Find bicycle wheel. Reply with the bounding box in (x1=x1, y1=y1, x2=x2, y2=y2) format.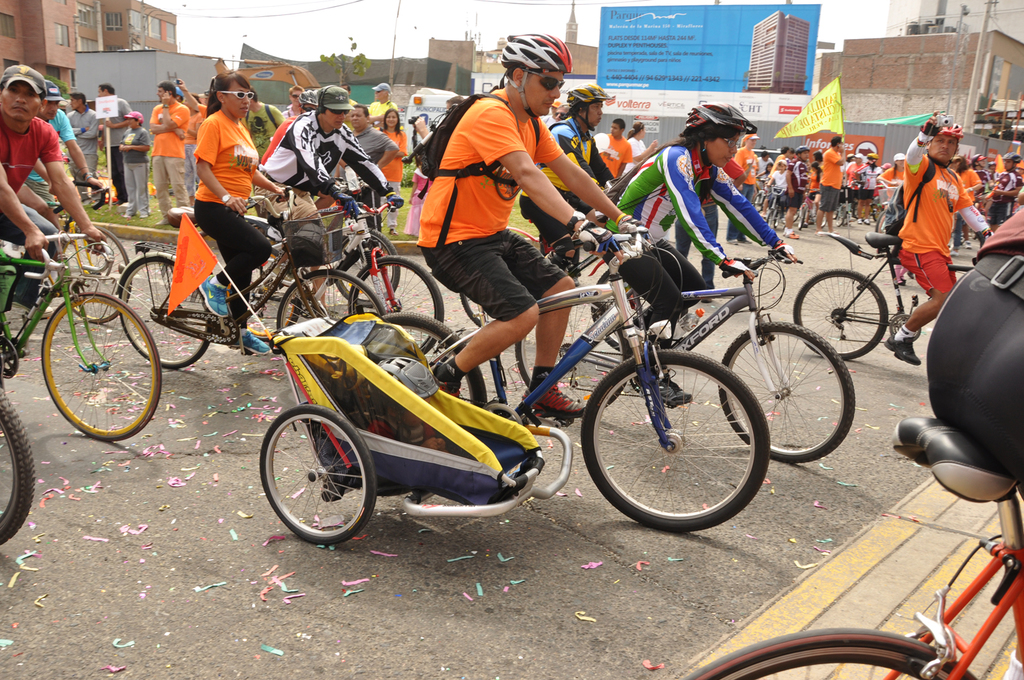
(x1=258, y1=399, x2=378, y2=546).
